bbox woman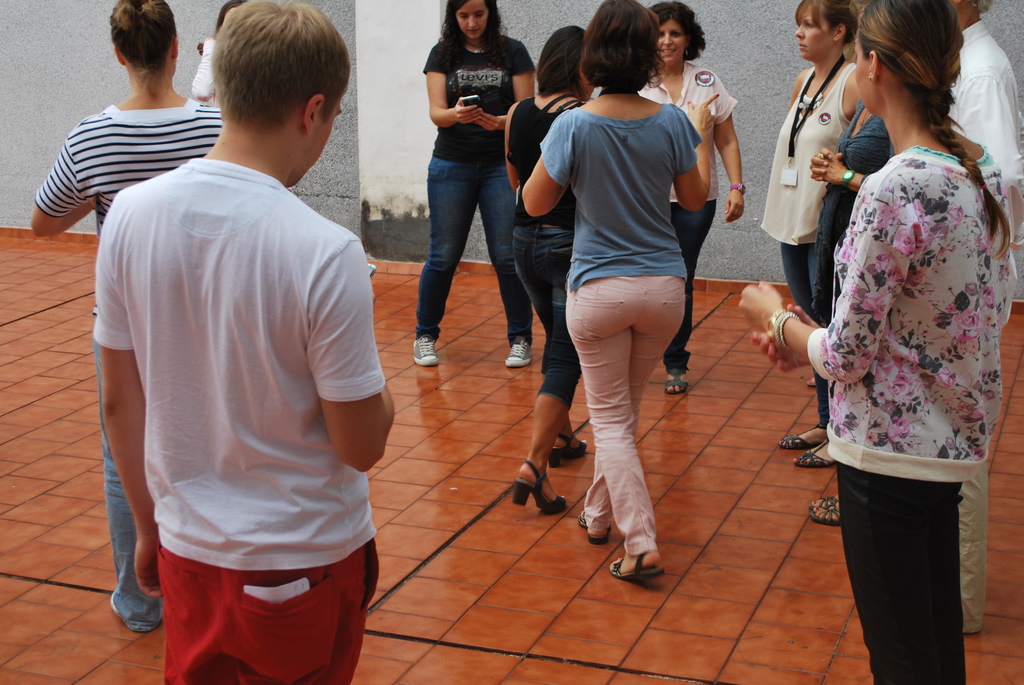
760:0:866:384
